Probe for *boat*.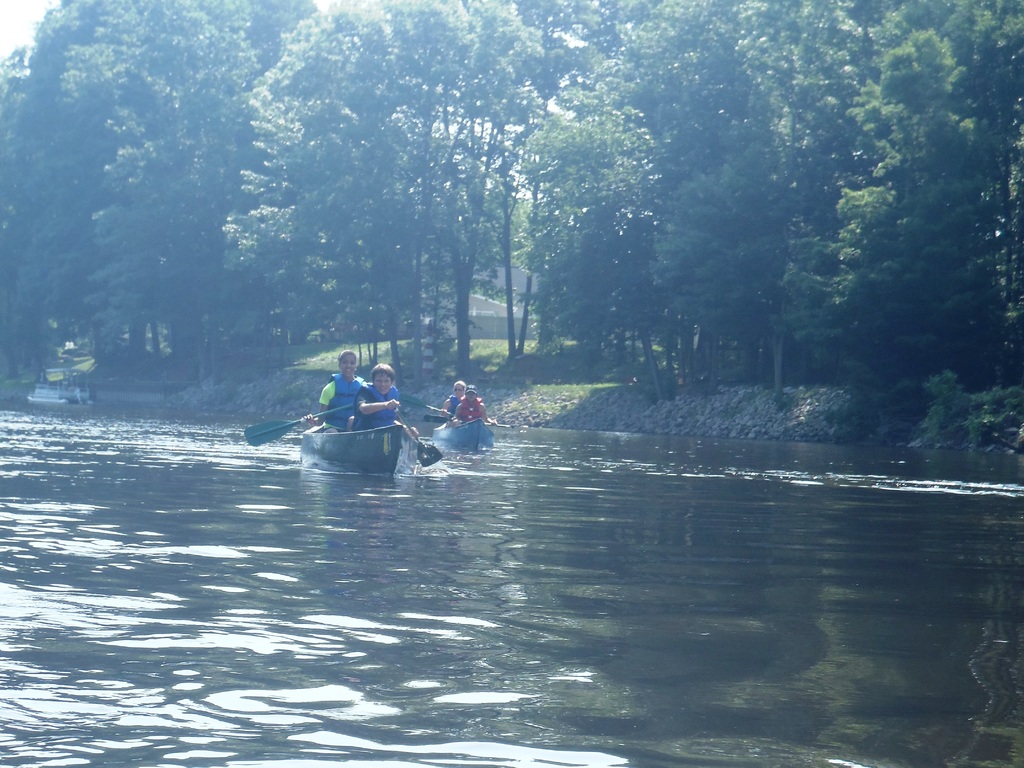
Probe result: bbox=[27, 369, 94, 412].
